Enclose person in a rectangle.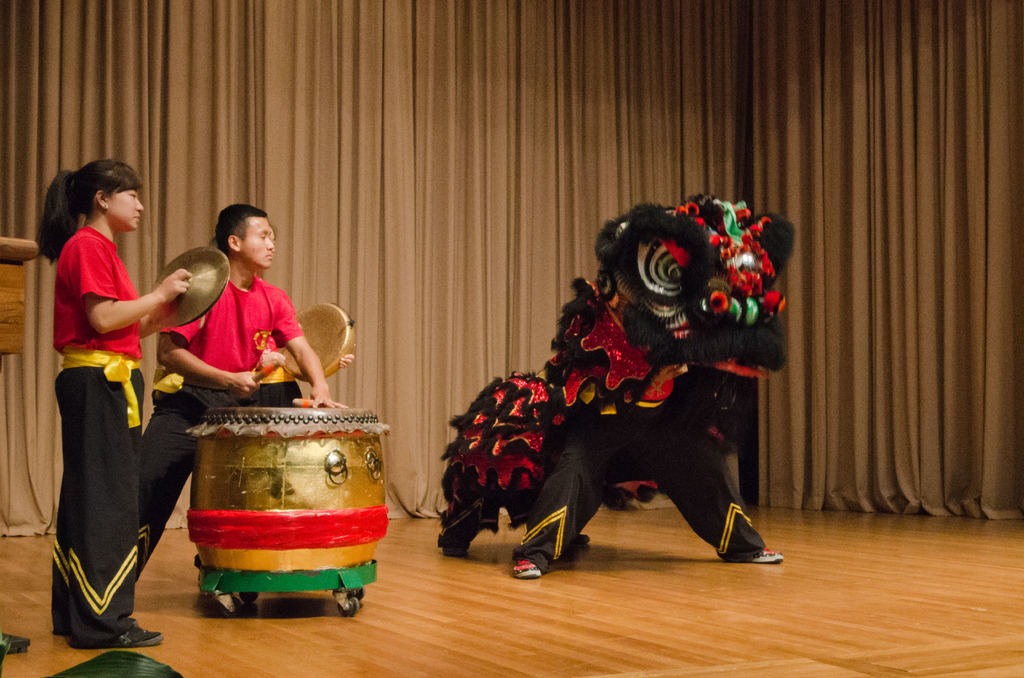
x1=513 y1=213 x2=790 y2=599.
